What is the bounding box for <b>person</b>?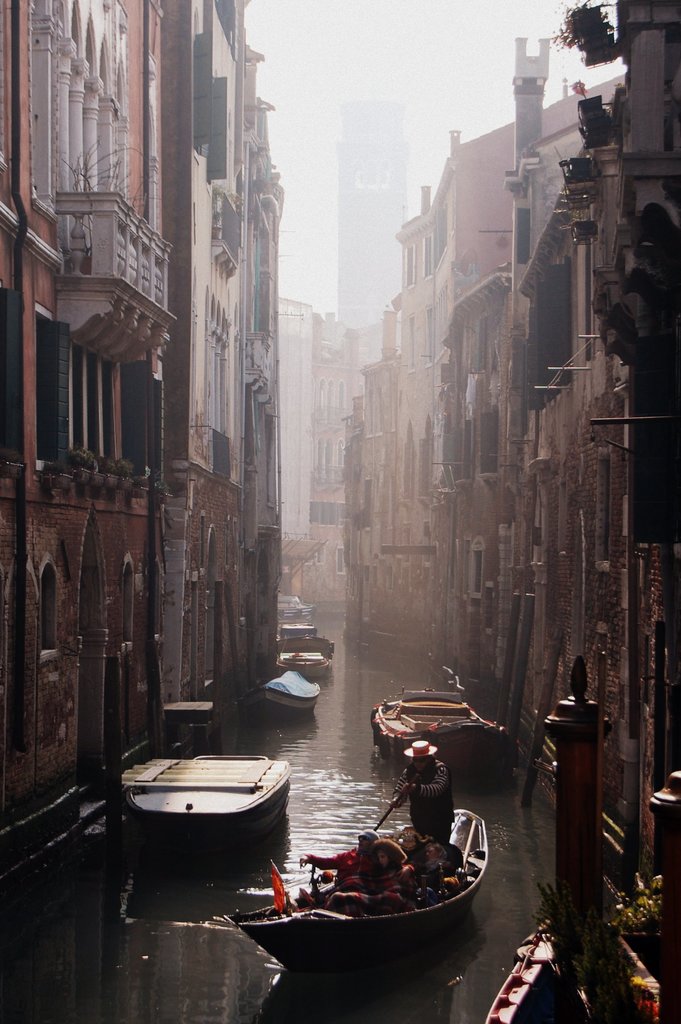
298,826,377,881.
